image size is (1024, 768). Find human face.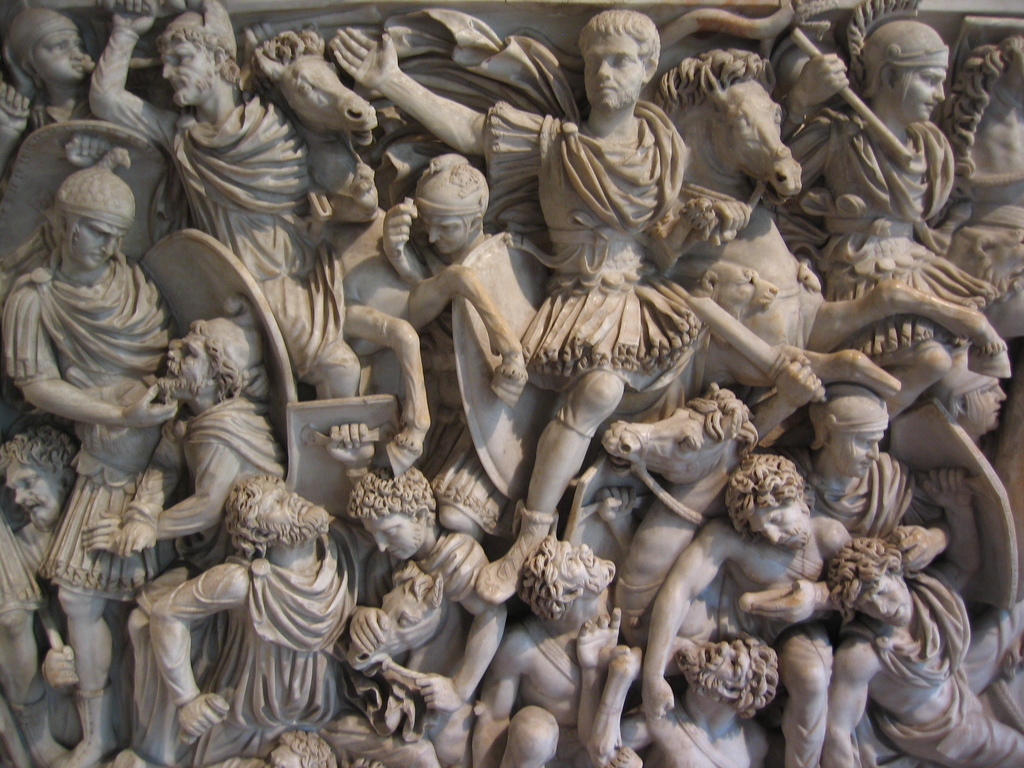
bbox=[863, 574, 911, 618].
